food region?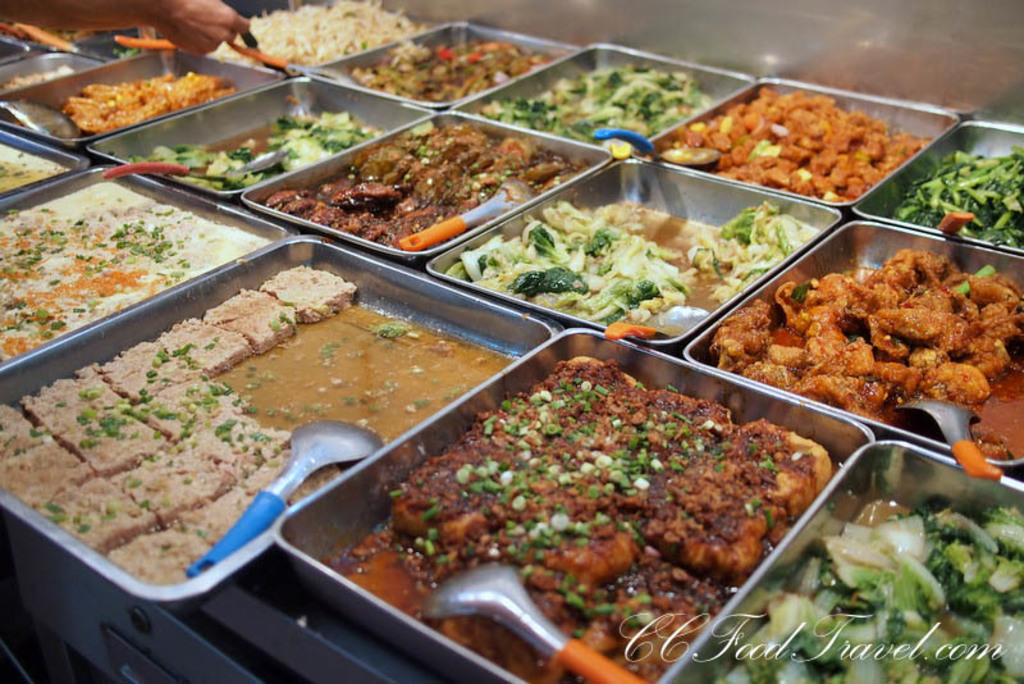
{"left": 61, "top": 67, "right": 233, "bottom": 137}
